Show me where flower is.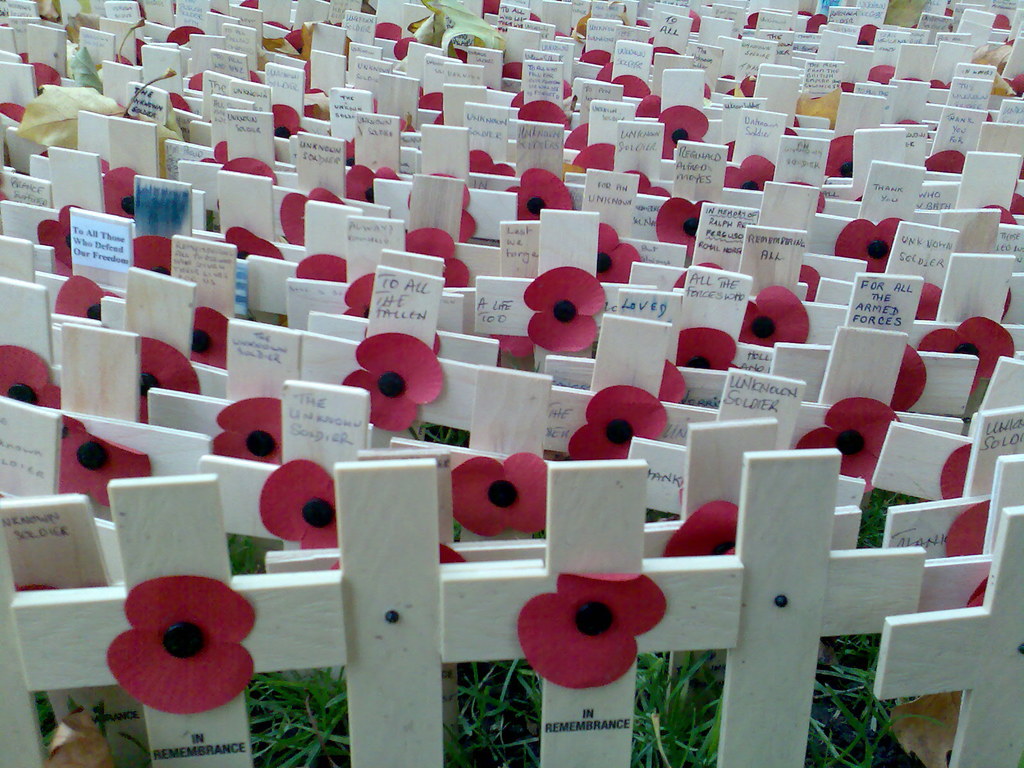
flower is at crop(207, 397, 282, 460).
